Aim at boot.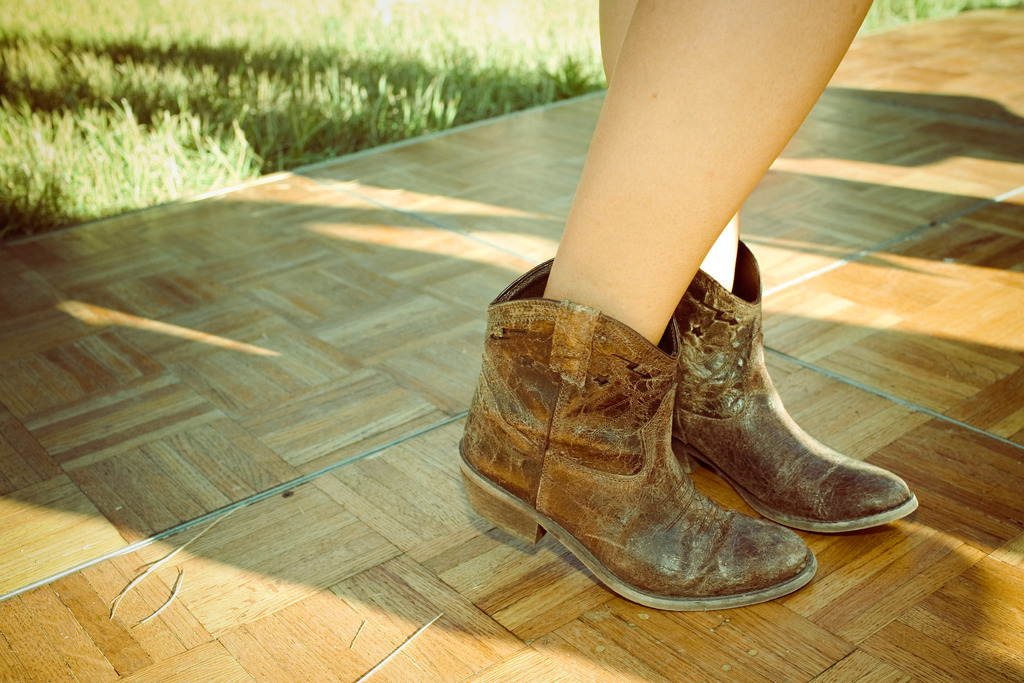
Aimed at region(650, 238, 931, 541).
